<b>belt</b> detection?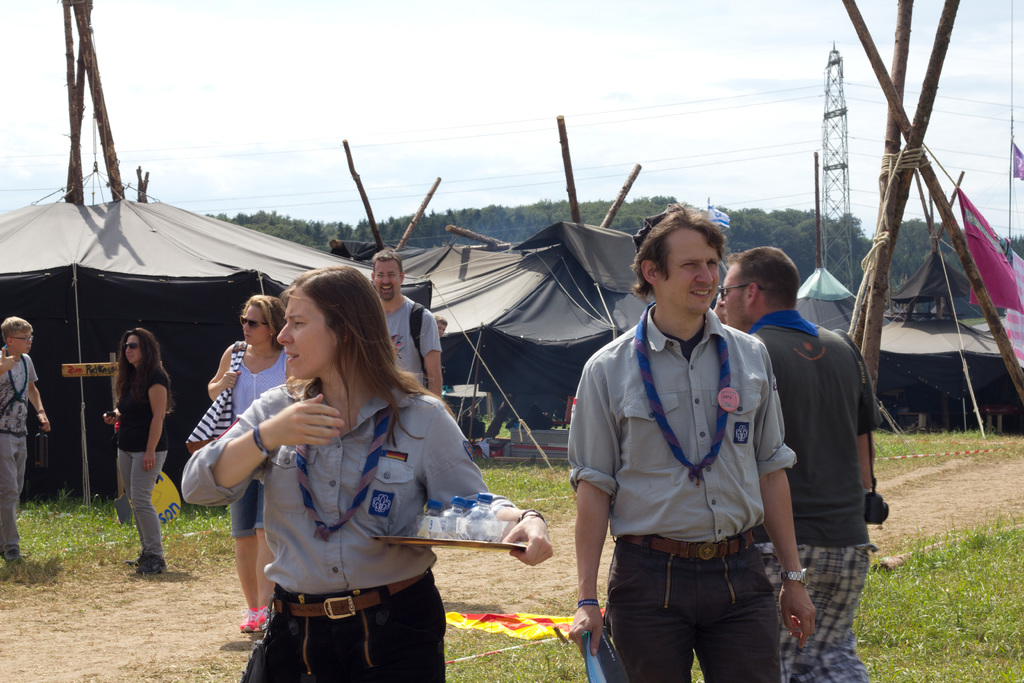
<bbox>271, 575, 428, 620</bbox>
